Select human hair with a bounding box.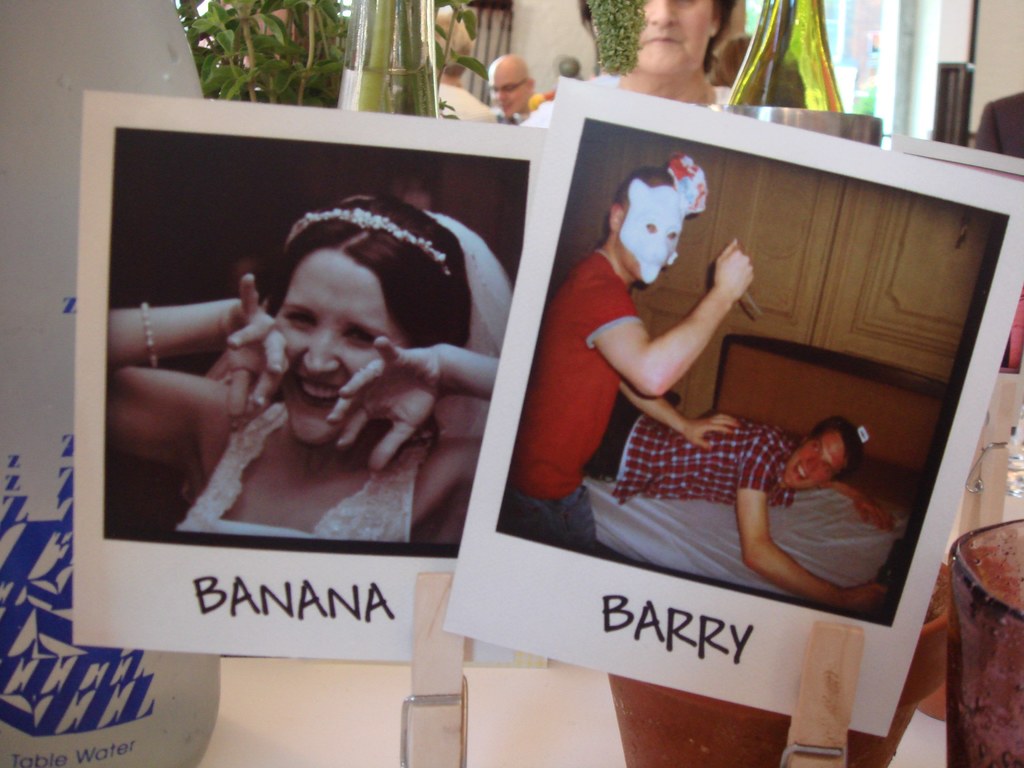
BBox(806, 410, 862, 468).
